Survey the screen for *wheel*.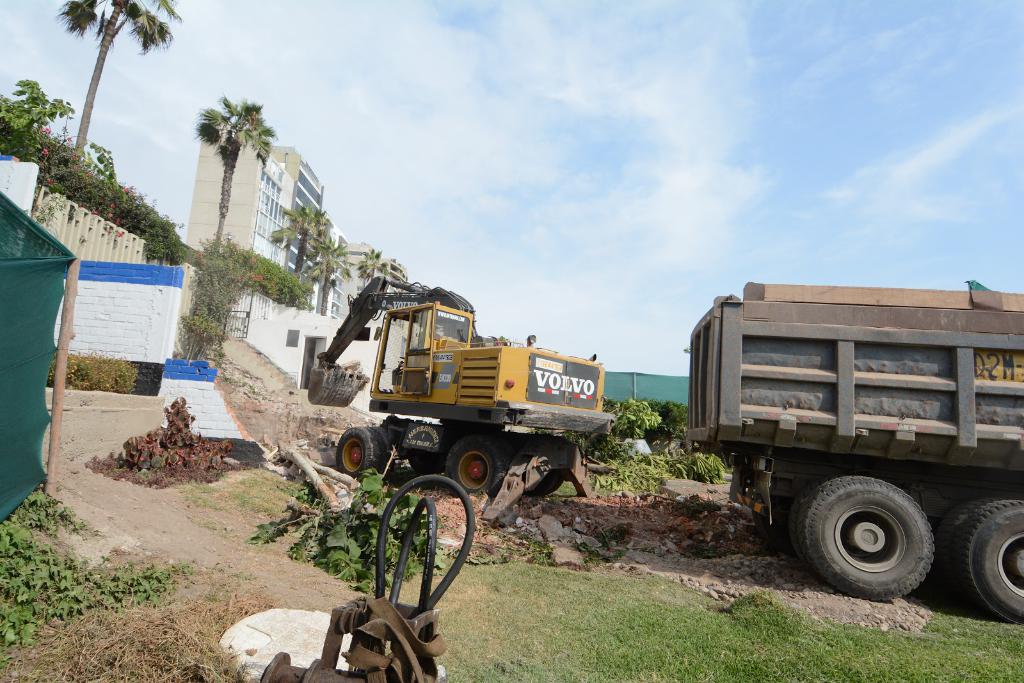
Survey found: l=783, t=474, r=846, b=588.
